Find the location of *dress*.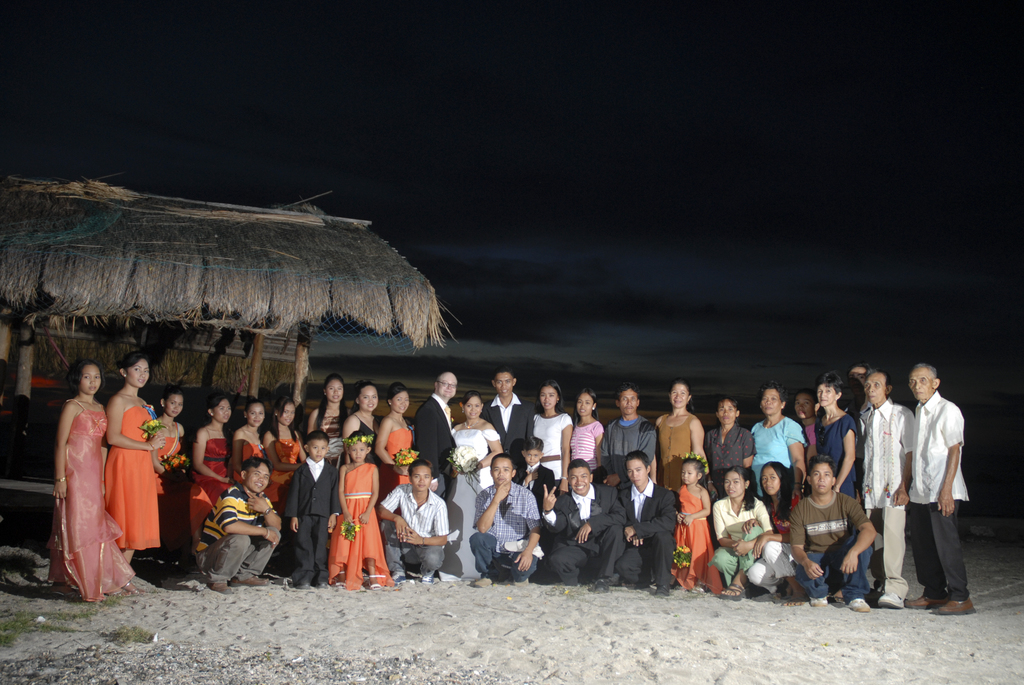
Location: BBox(352, 410, 376, 465).
